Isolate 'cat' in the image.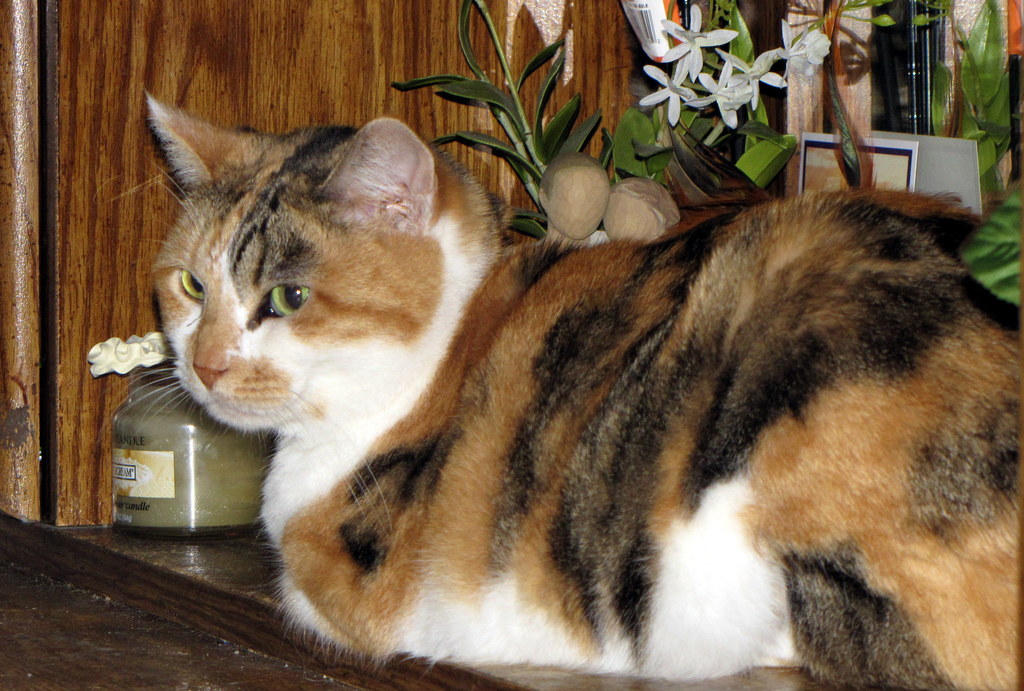
Isolated region: region(111, 90, 1023, 690).
